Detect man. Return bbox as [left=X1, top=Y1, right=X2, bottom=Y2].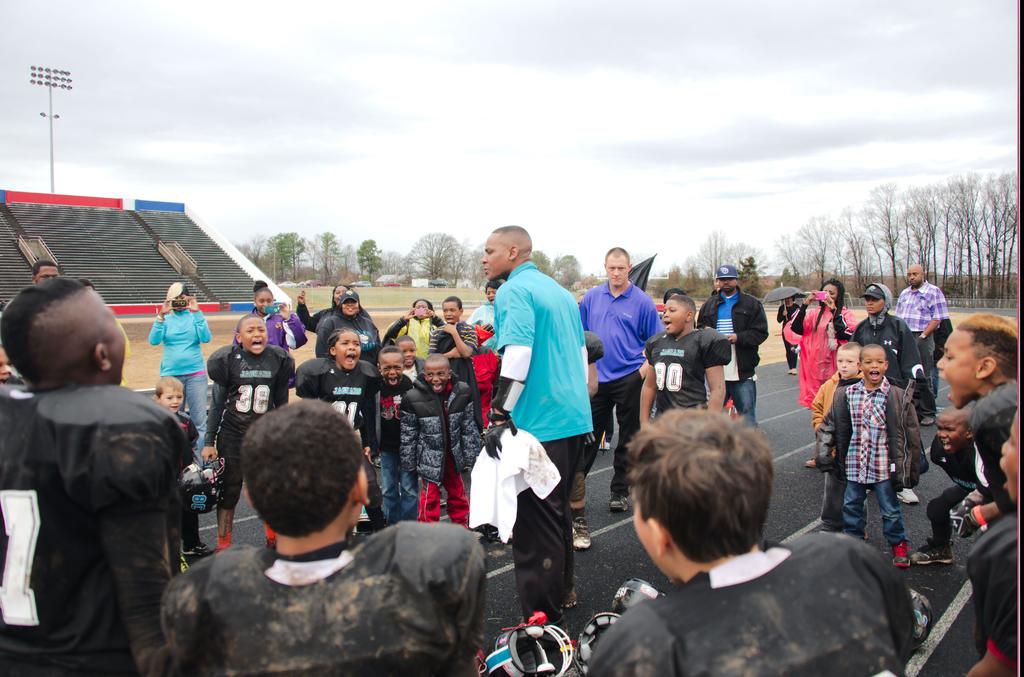
[left=577, top=245, right=666, bottom=511].
